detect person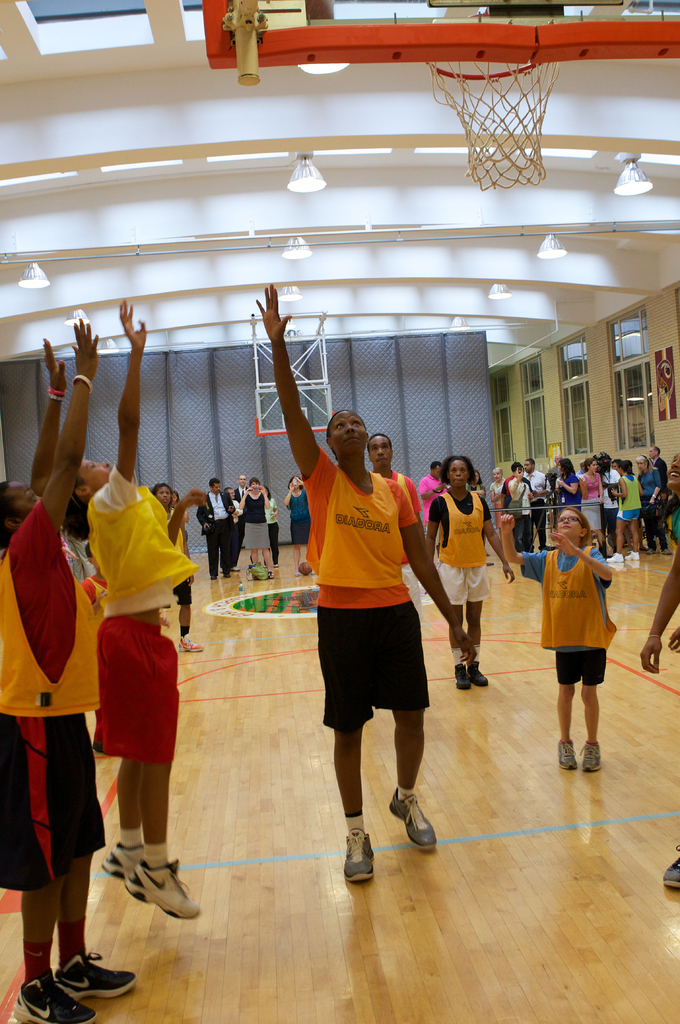
crop(424, 457, 463, 541)
